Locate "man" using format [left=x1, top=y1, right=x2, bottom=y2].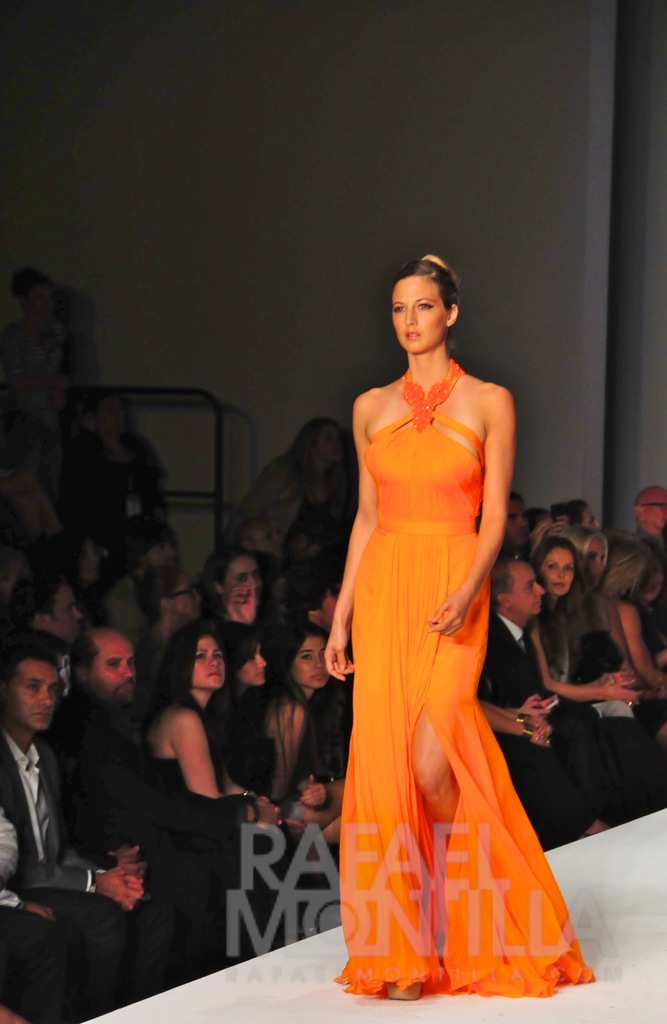
[left=42, top=625, right=285, bottom=984].
